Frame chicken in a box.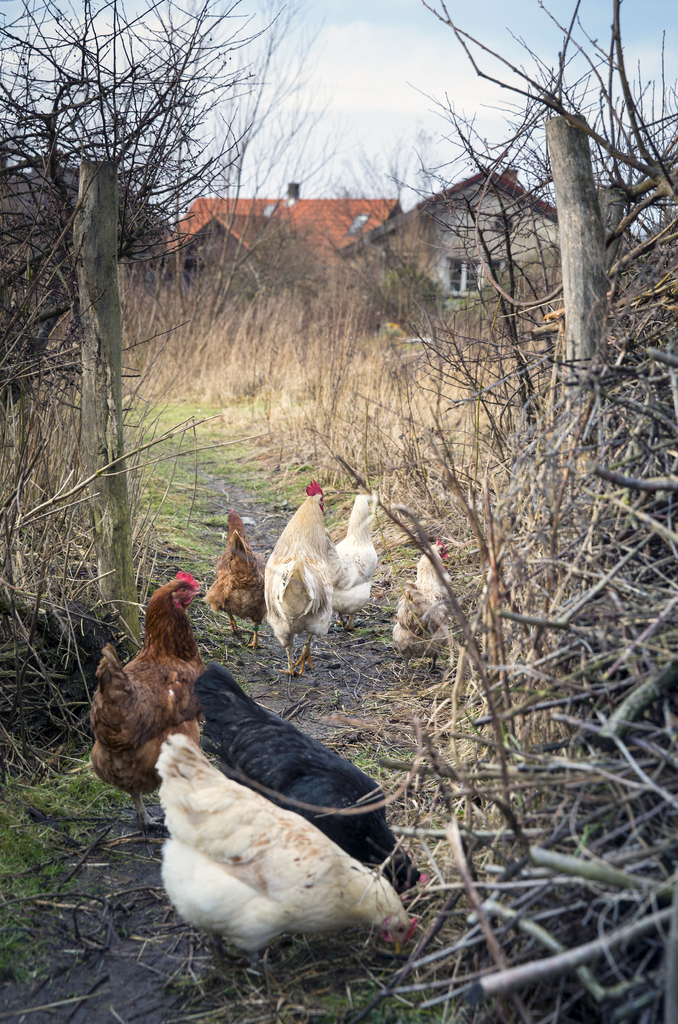
BBox(86, 566, 219, 854).
